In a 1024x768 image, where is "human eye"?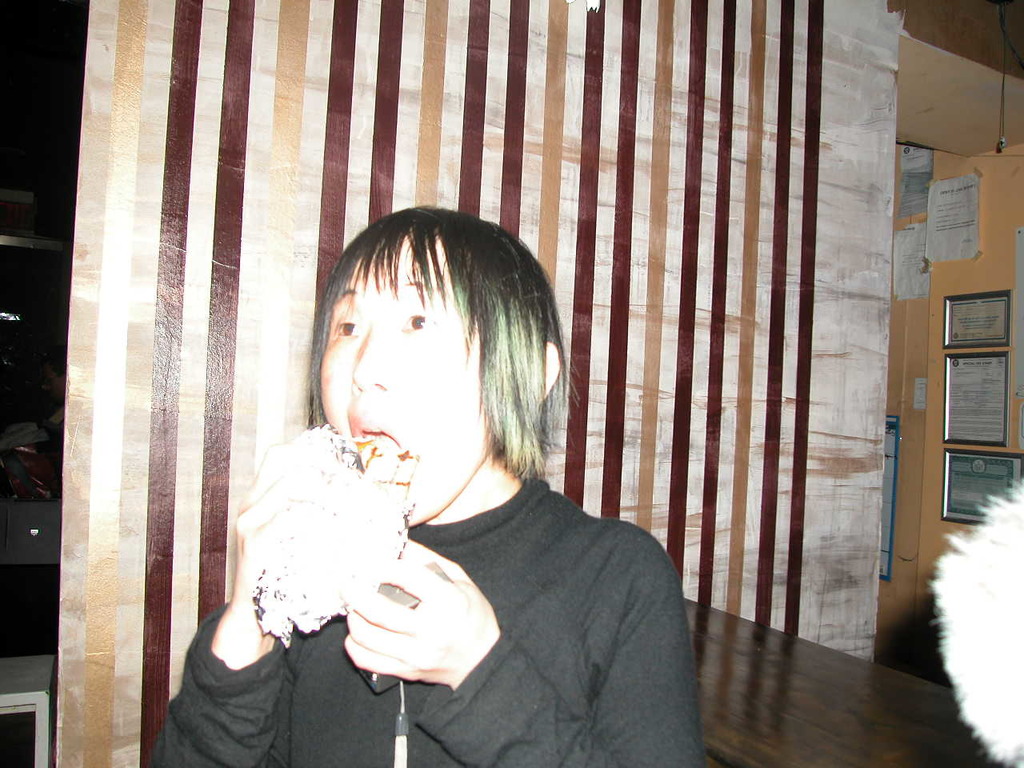
x1=326 y1=310 x2=370 y2=344.
